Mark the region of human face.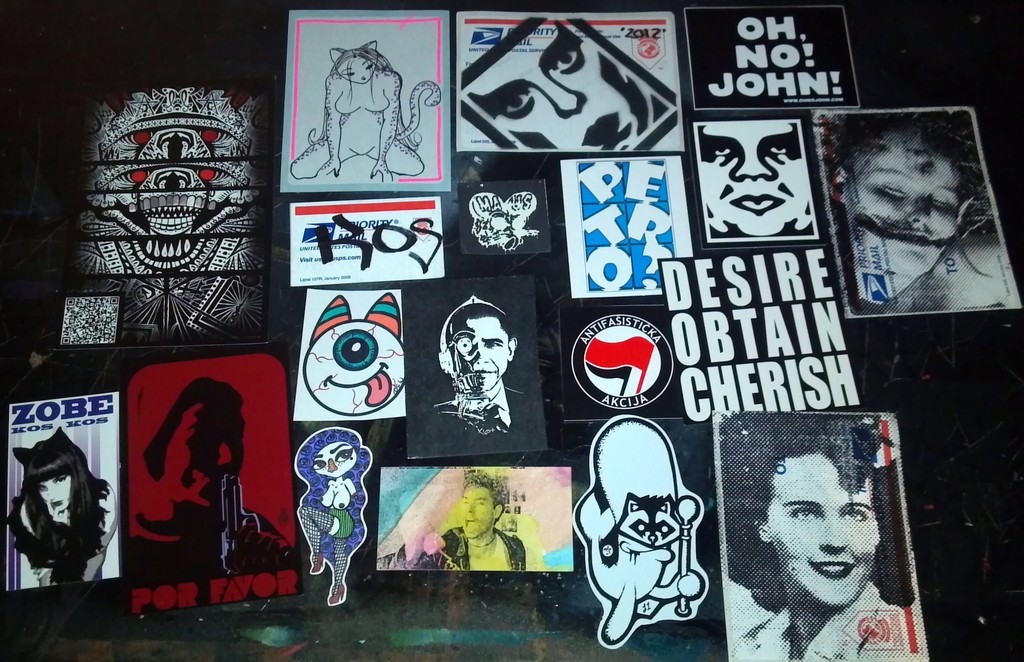
Region: bbox(38, 467, 71, 505).
